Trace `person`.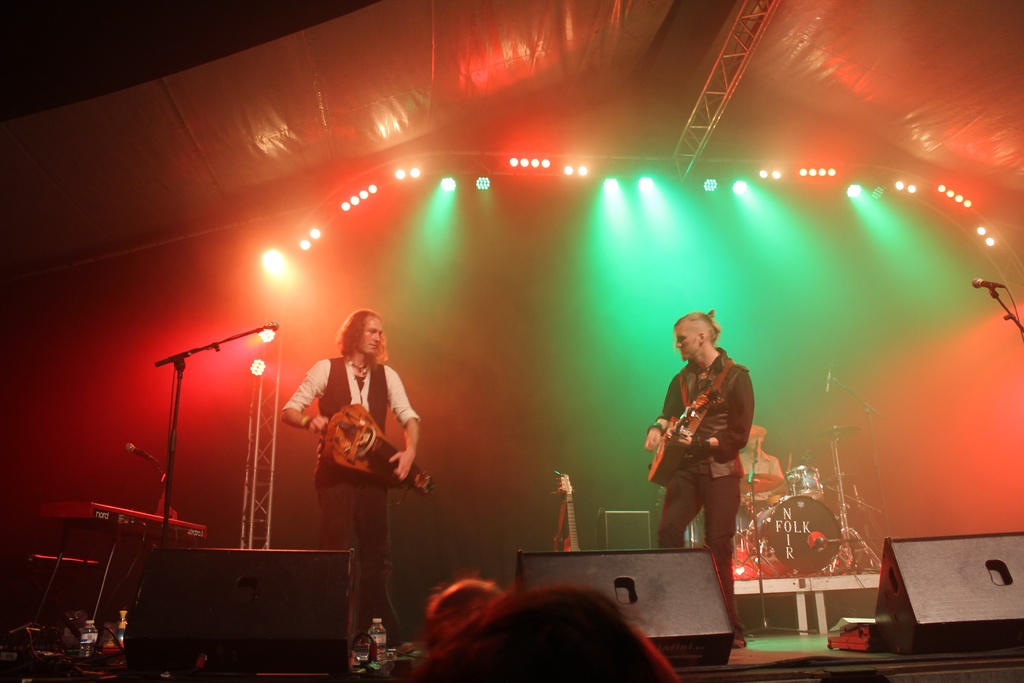
Traced to select_region(655, 311, 769, 598).
